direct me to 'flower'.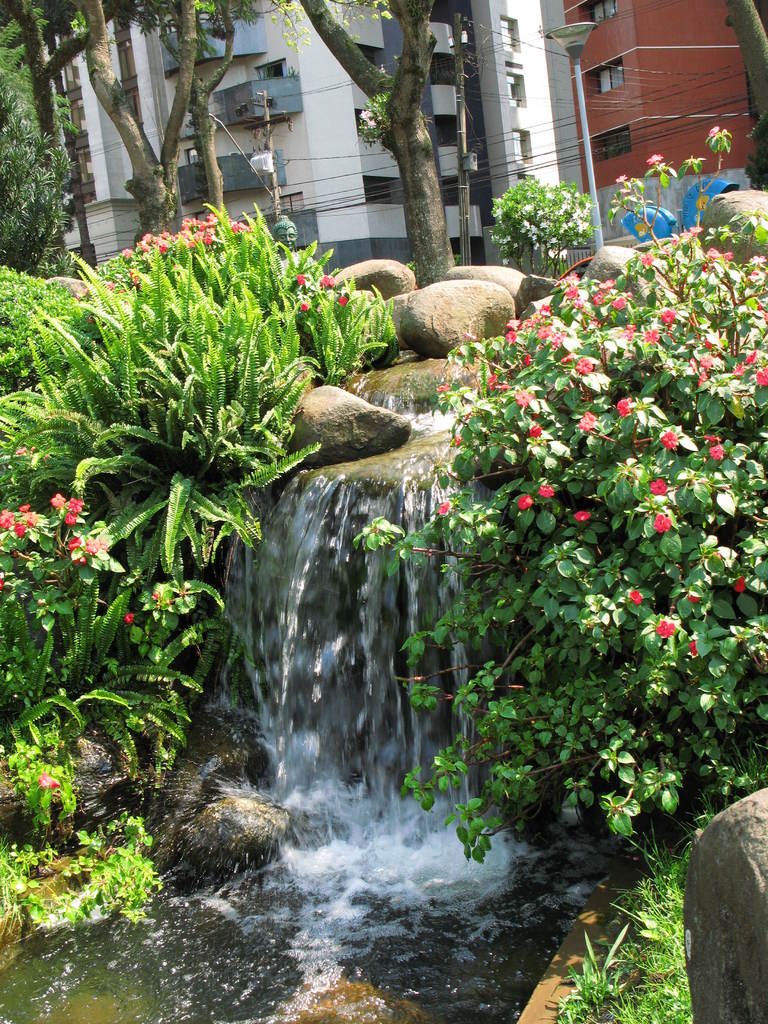
Direction: detection(296, 300, 308, 314).
